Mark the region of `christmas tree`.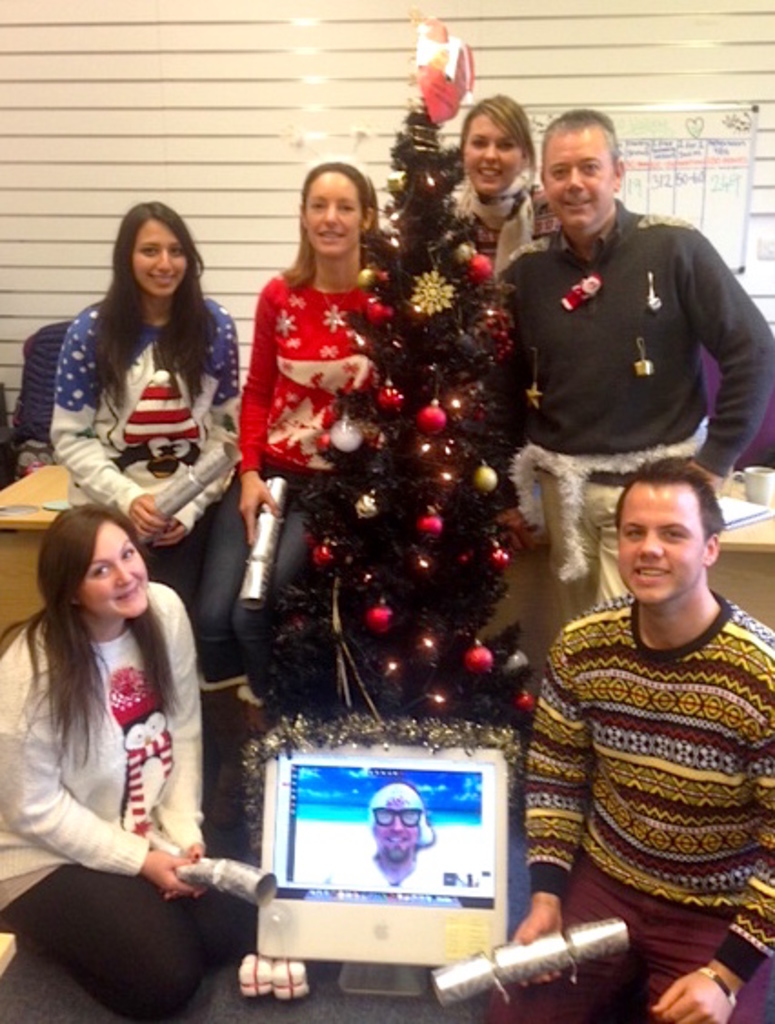
Region: 266/98/540/715.
